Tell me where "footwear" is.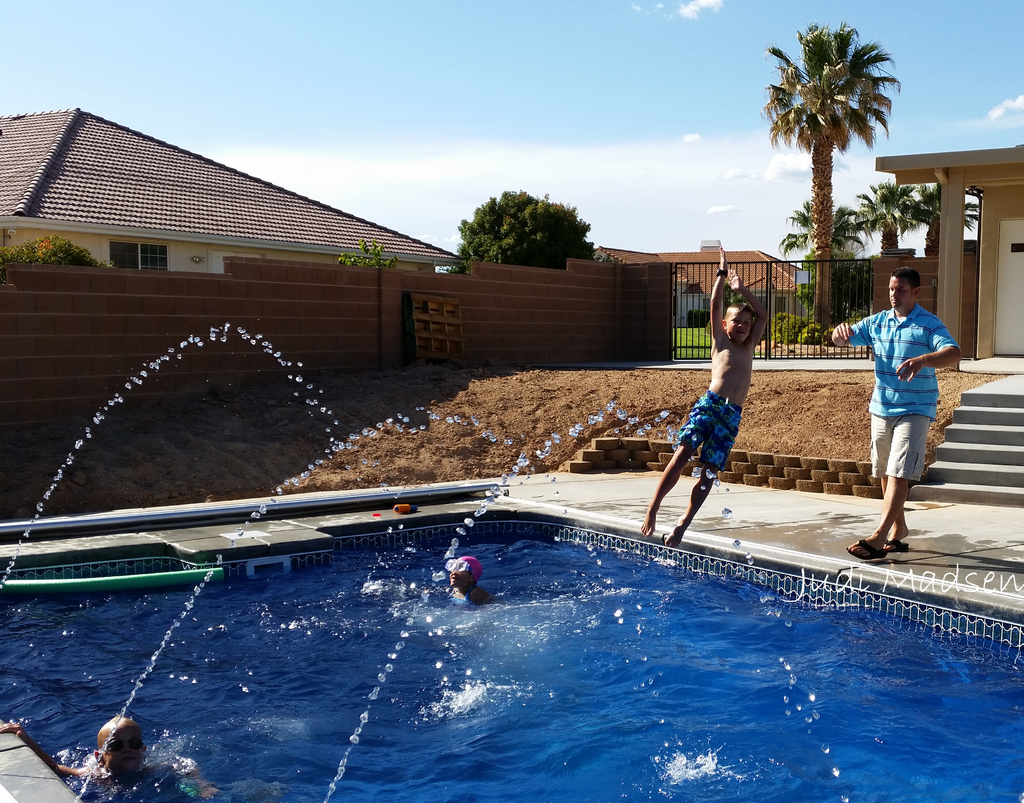
"footwear" is at {"x1": 844, "y1": 535, "x2": 883, "y2": 561}.
